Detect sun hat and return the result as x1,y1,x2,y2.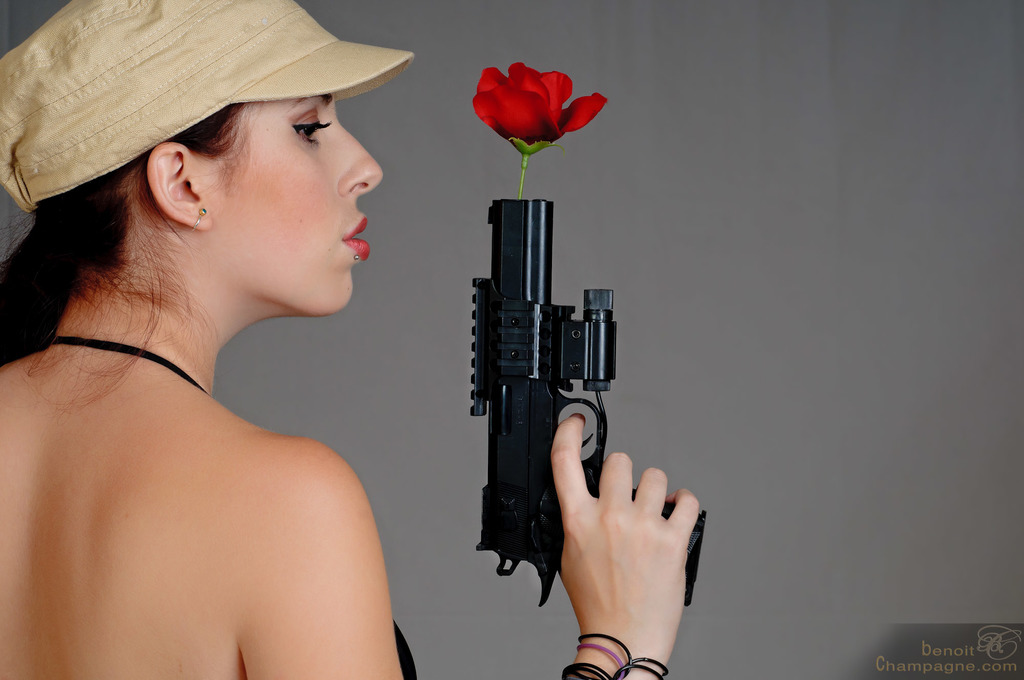
0,0,417,209.
